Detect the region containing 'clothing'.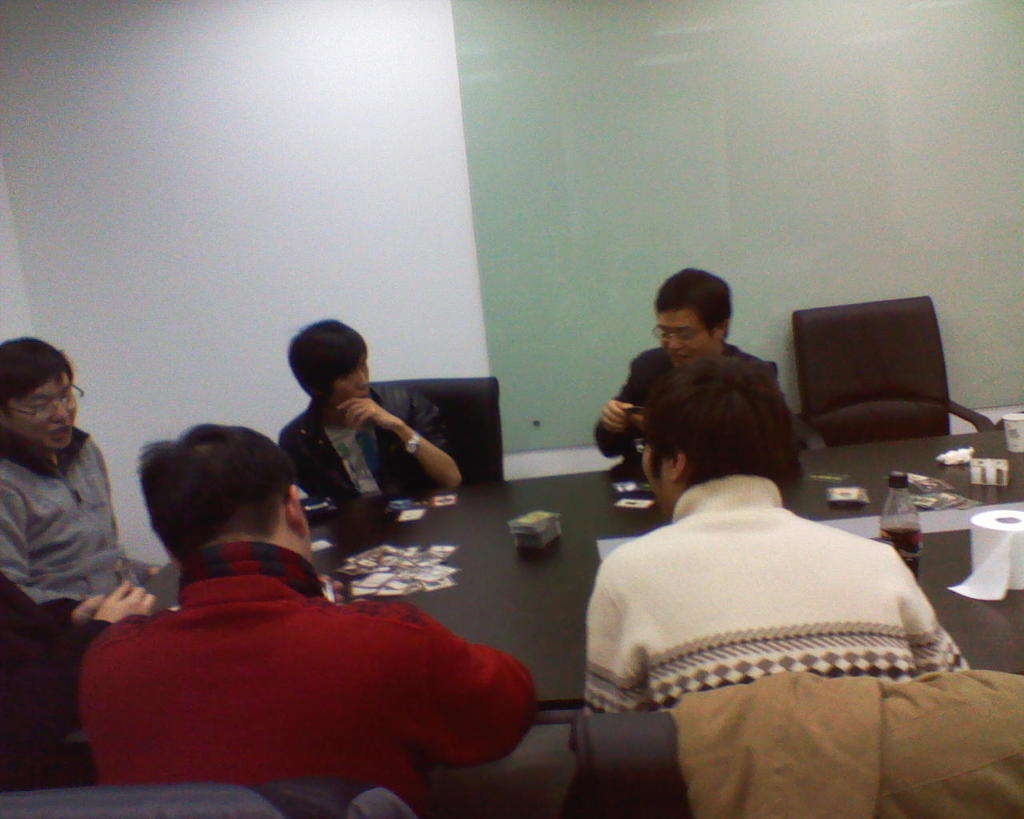
x1=598 y1=343 x2=771 y2=476.
